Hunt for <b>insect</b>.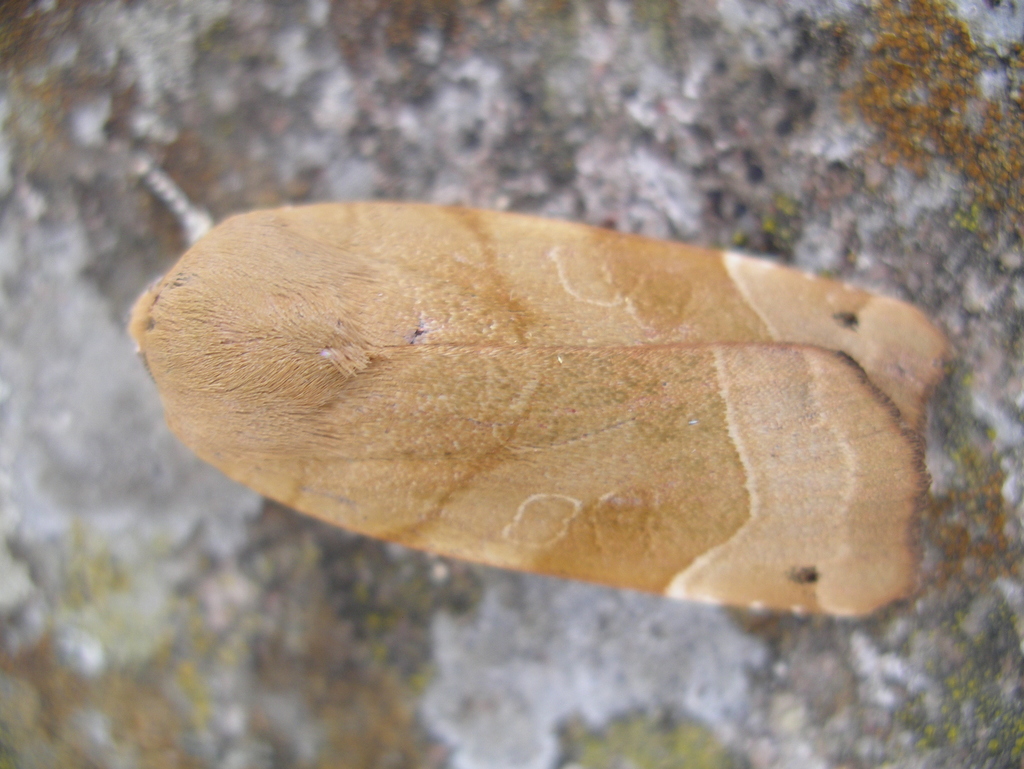
Hunted down at {"left": 122, "top": 198, "right": 947, "bottom": 622}.
